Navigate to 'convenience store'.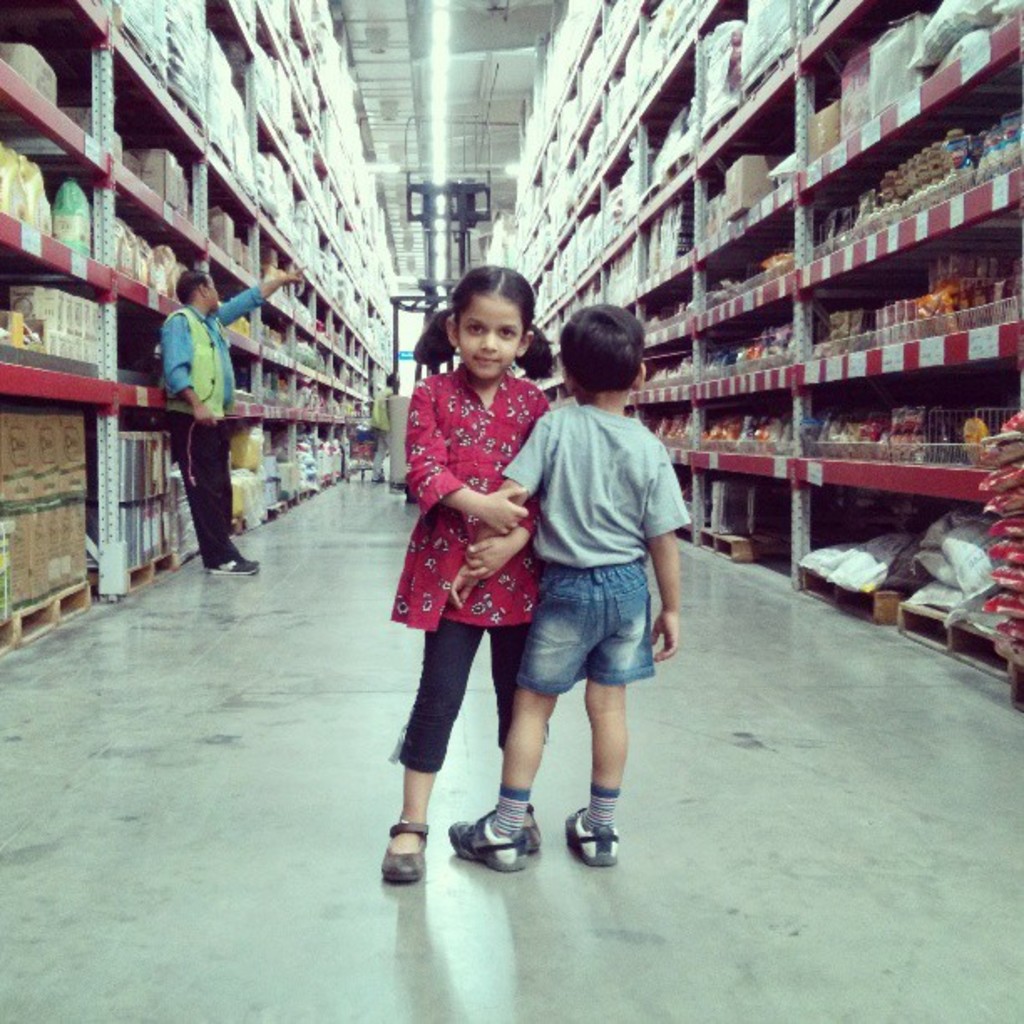
Navigation target: <bbox>37, 22, 1023, 977</bbox>.
